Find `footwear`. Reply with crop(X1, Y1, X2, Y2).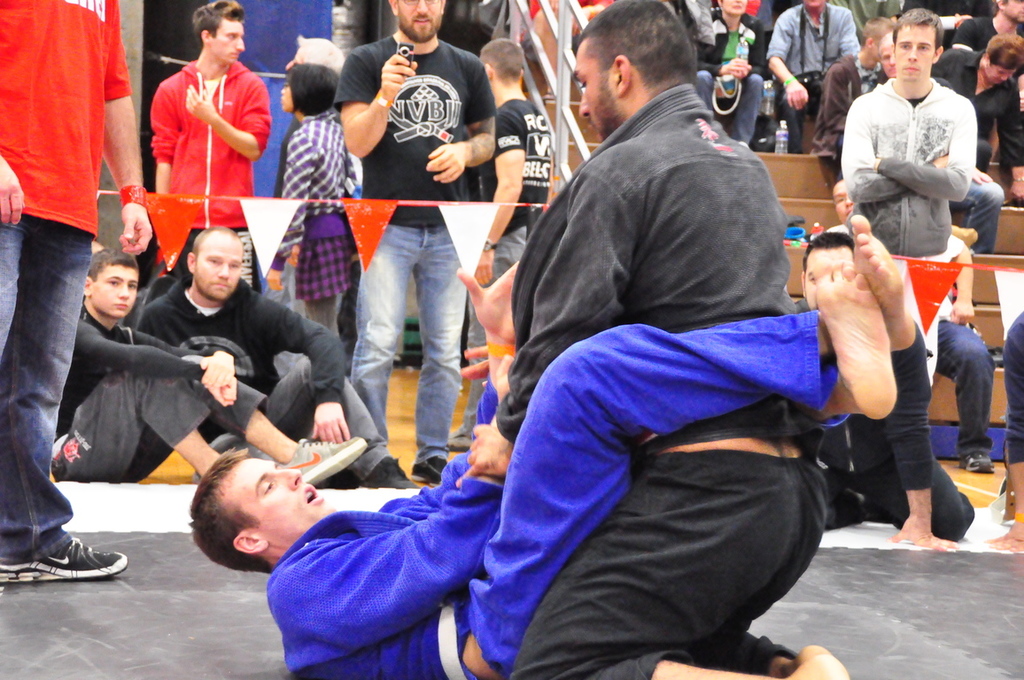
crop(955, 448, 1000, 472).
